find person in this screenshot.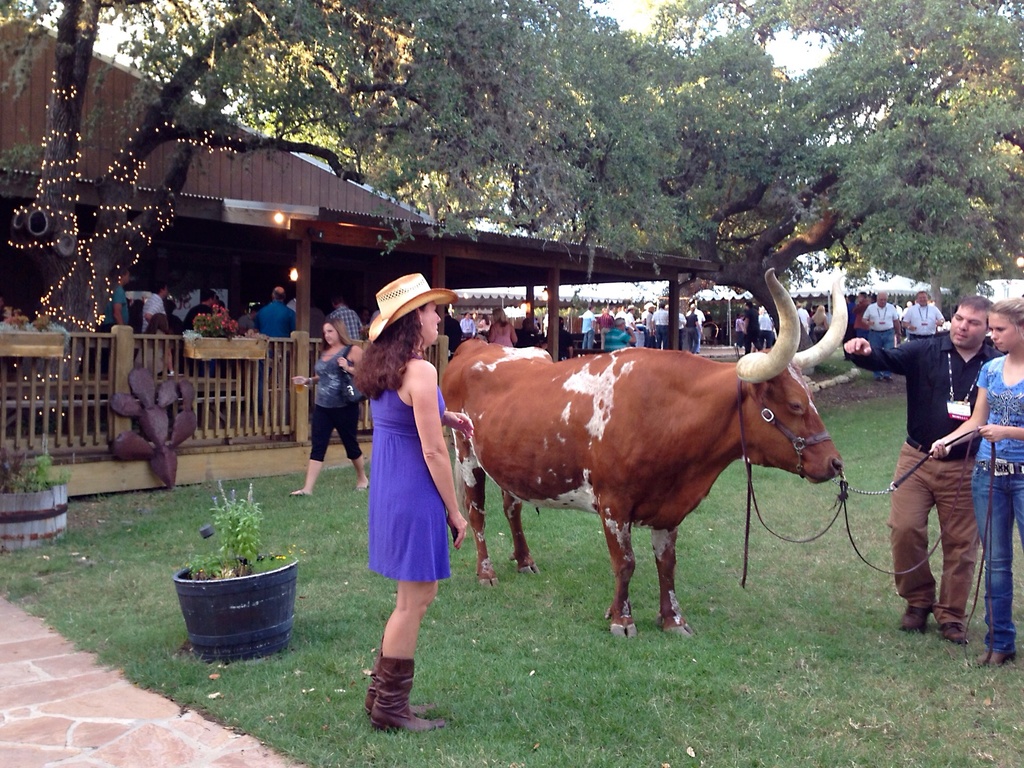
The bounding box for person is [x1=250, y1=275, x2=292, y2=336].
